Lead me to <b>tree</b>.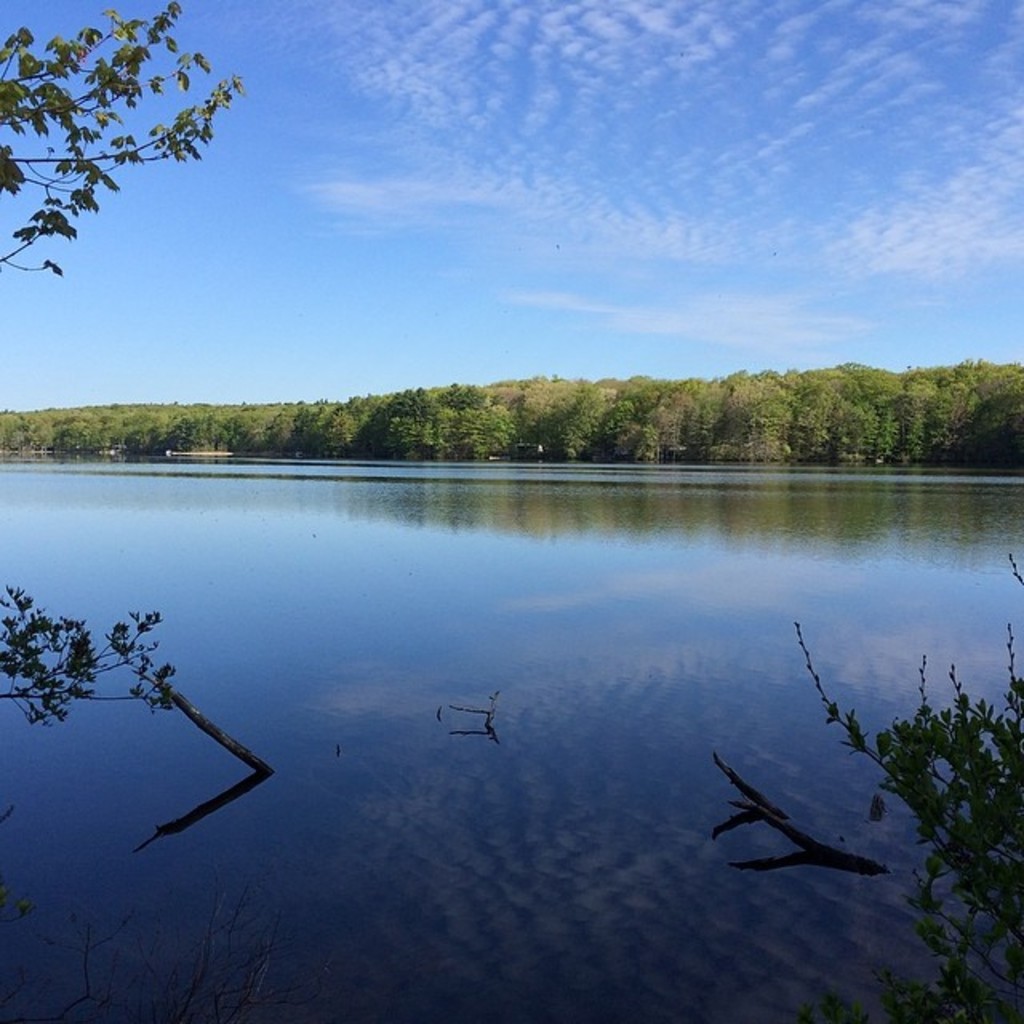
Lead to (left=59, top=426, right=104, bottom=451).
